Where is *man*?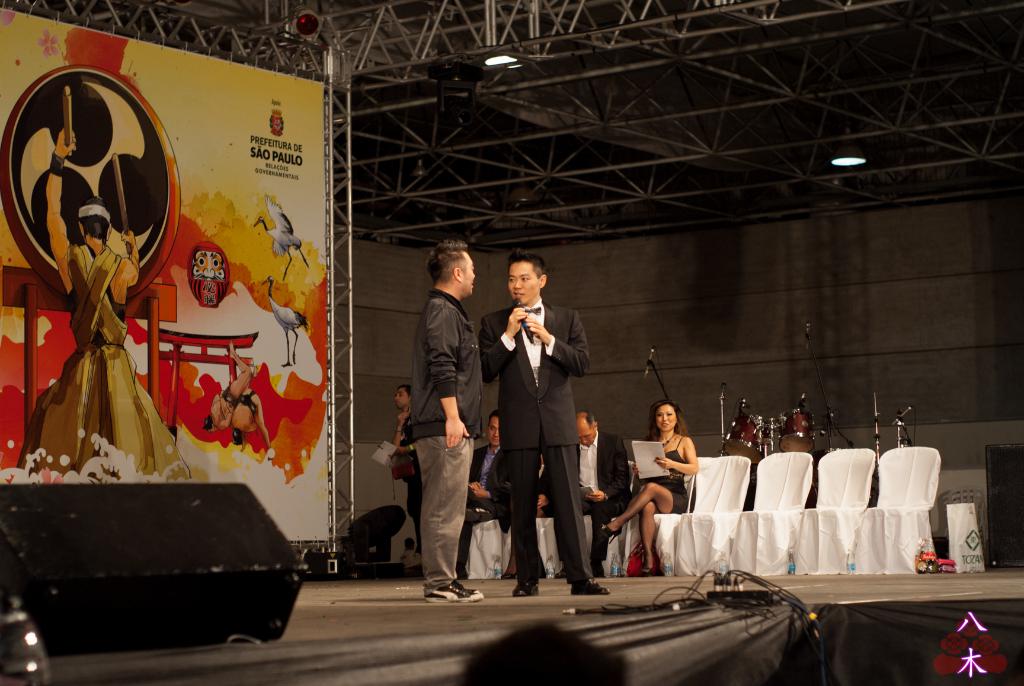
[201,338,252,434].
